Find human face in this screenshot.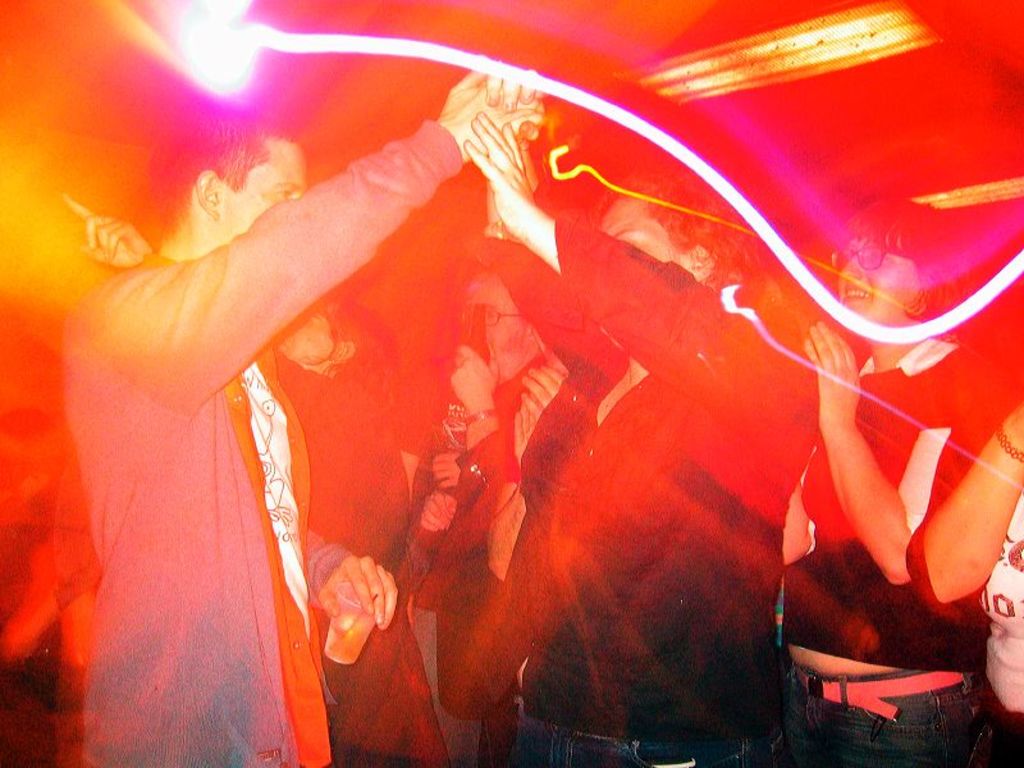
The bounding box for human face is [left=599, top=195, right=689, bottom=271].
